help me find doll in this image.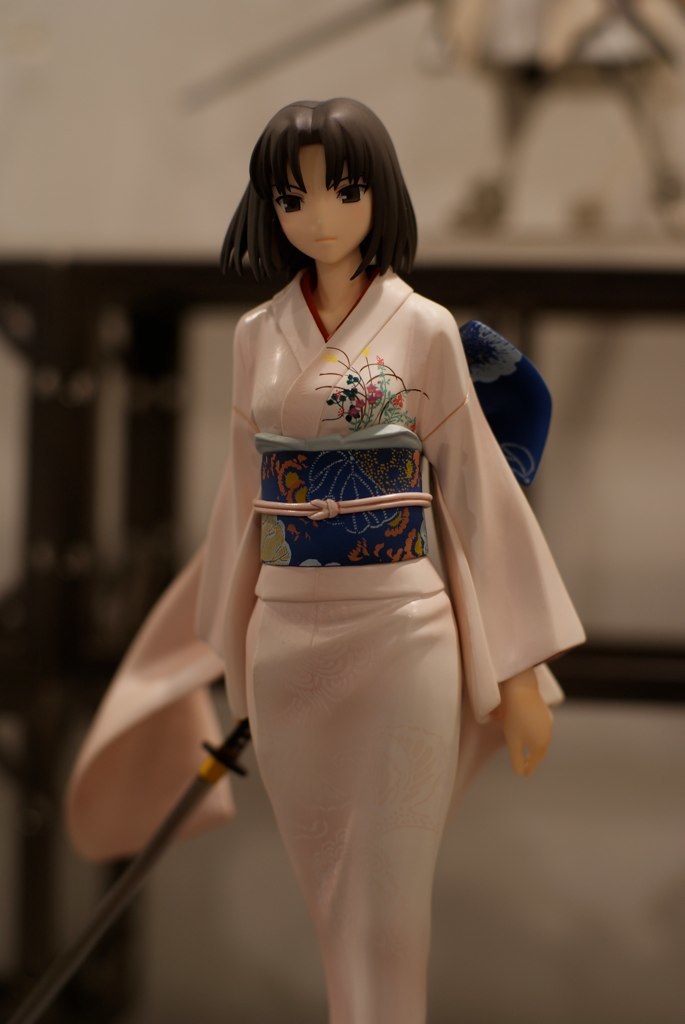
Found it: <box>74,107,585,1017</box>.
